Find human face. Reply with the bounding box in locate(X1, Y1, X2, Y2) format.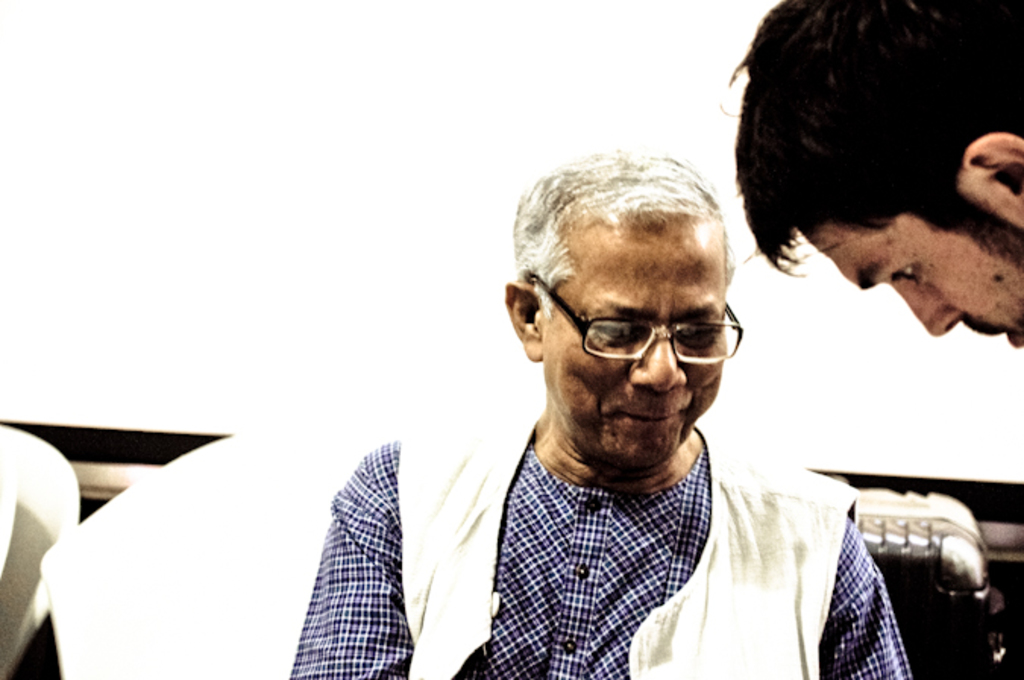
locate(545, 234, 724, 468).
